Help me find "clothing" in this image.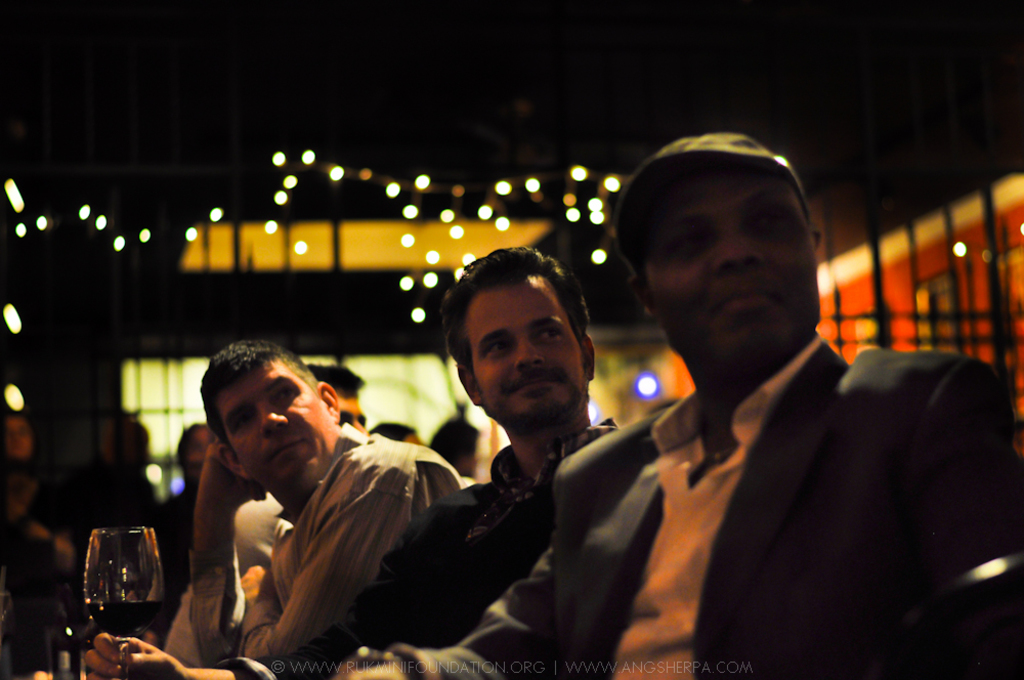
Found it: l=183, t=416, r=463, b=669.
